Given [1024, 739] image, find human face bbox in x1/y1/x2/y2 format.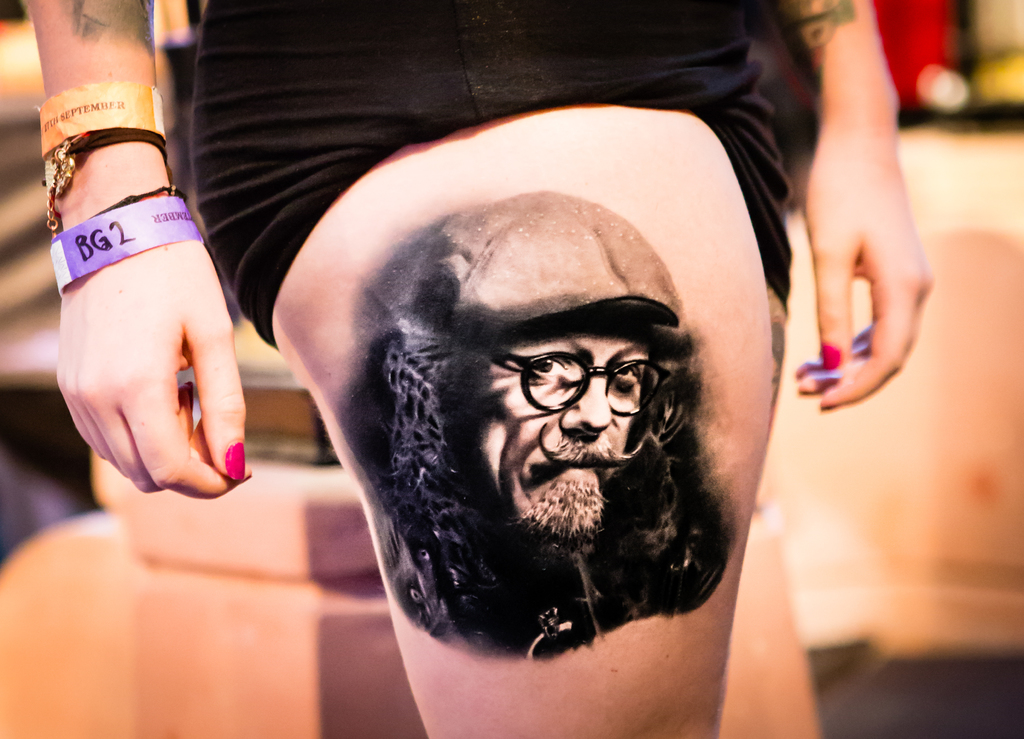
480/318/650/537.
